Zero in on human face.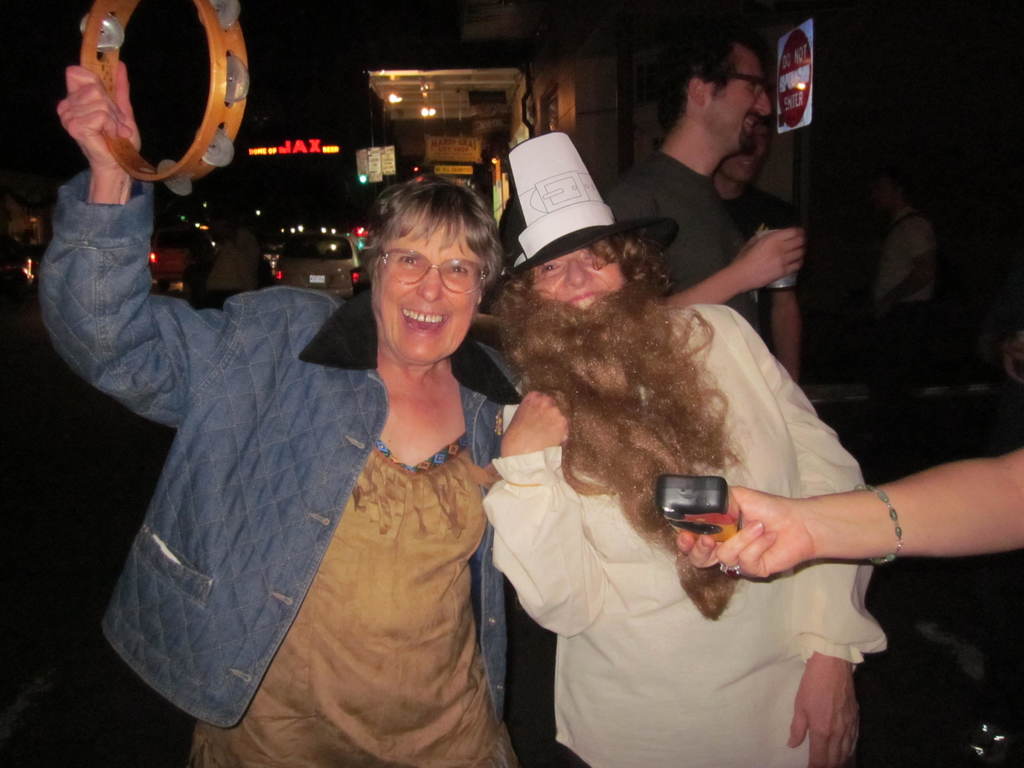
Zeroed in: bbox(372, 213, 494, 365).
